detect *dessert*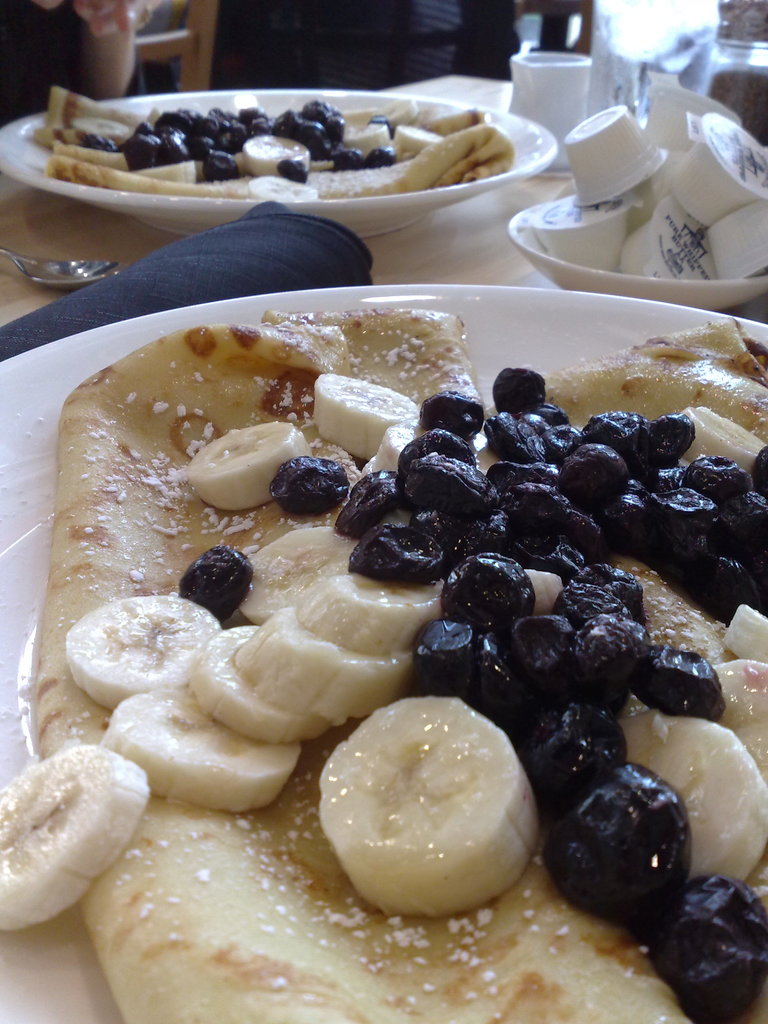
(40,129,461,180)
